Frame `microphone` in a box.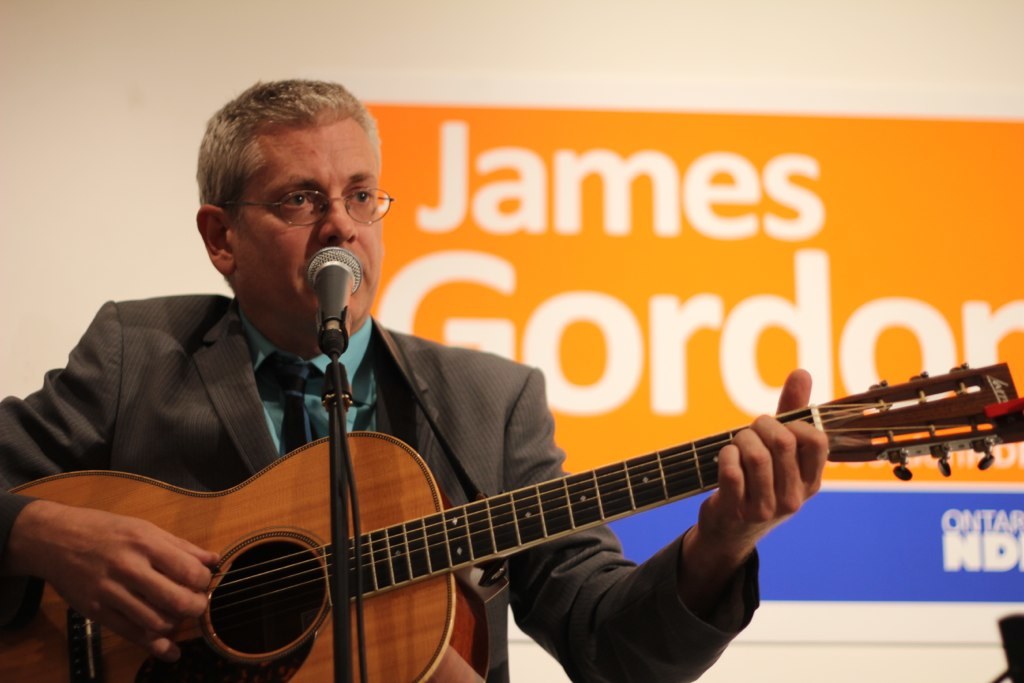
Rect(293, 260, 360, 361).
